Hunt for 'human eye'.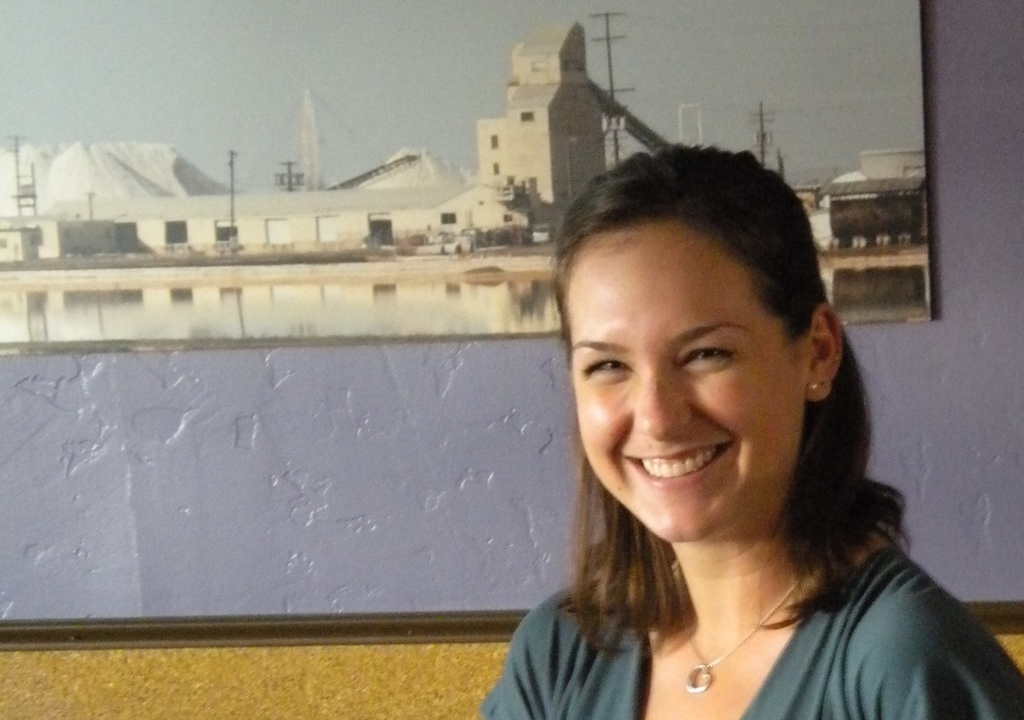
Hunted down at [682,333,774,401].
